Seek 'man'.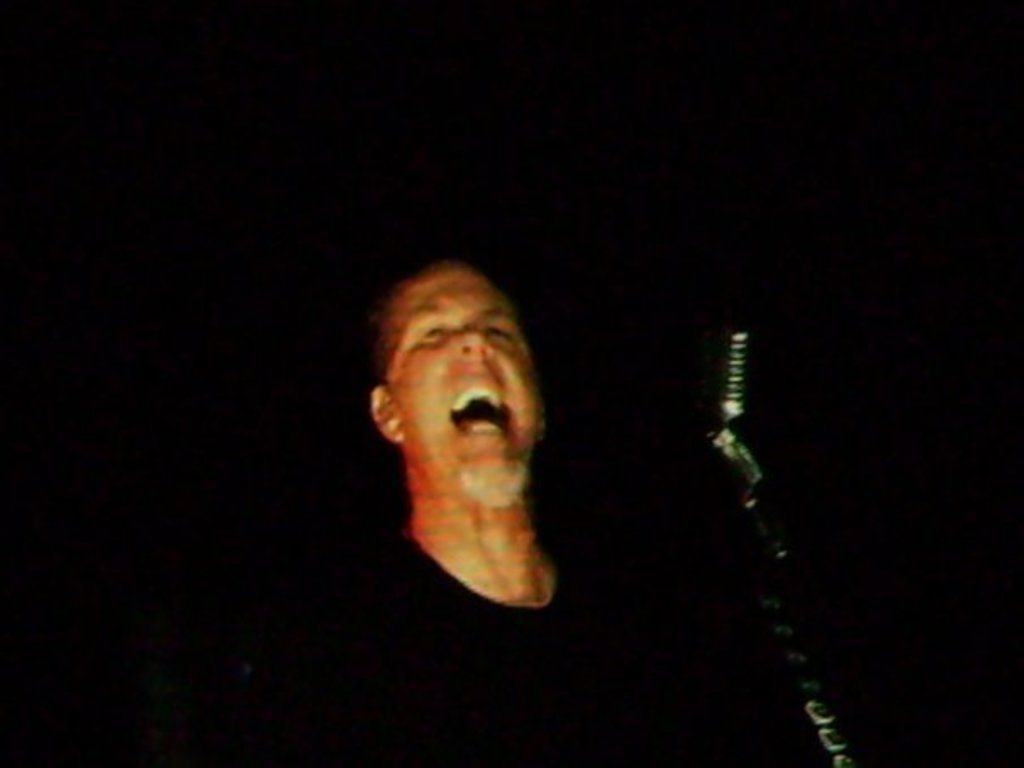
rect(270, 258, 727, 761).
